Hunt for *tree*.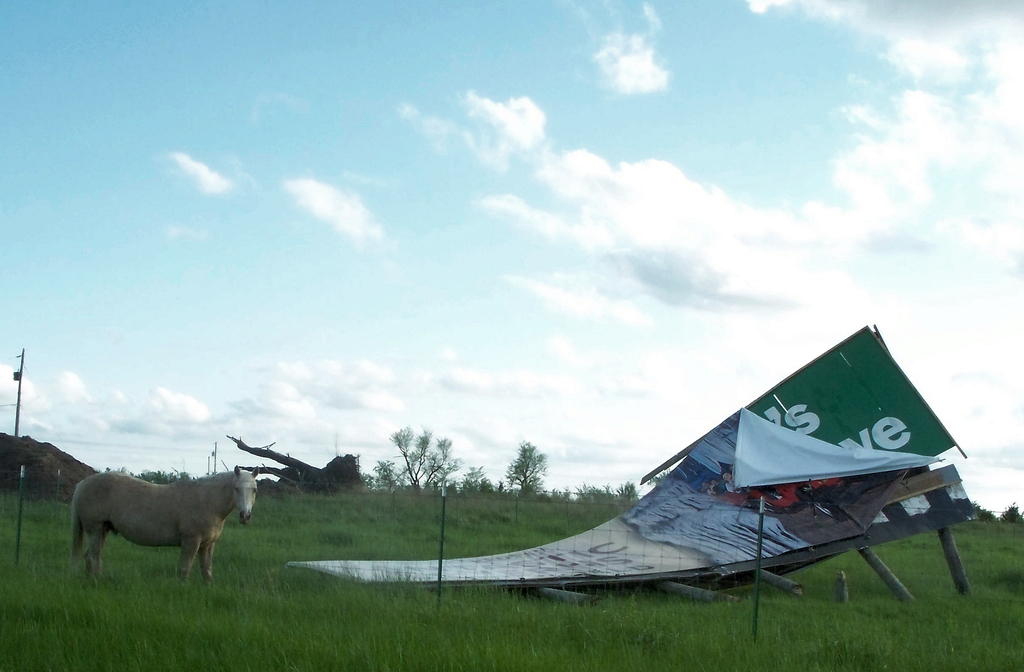
Hunted down at x1=646 y1=470 x2=681 y2=490.
